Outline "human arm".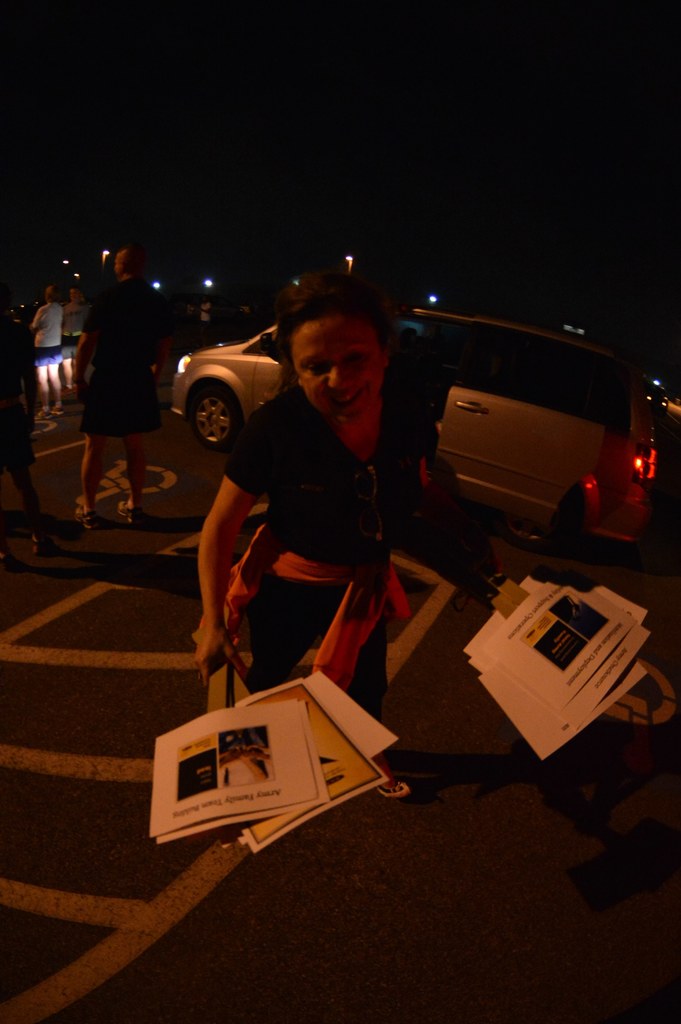
Outline: [x1=65, y1=296, x2=106, y2=401].
